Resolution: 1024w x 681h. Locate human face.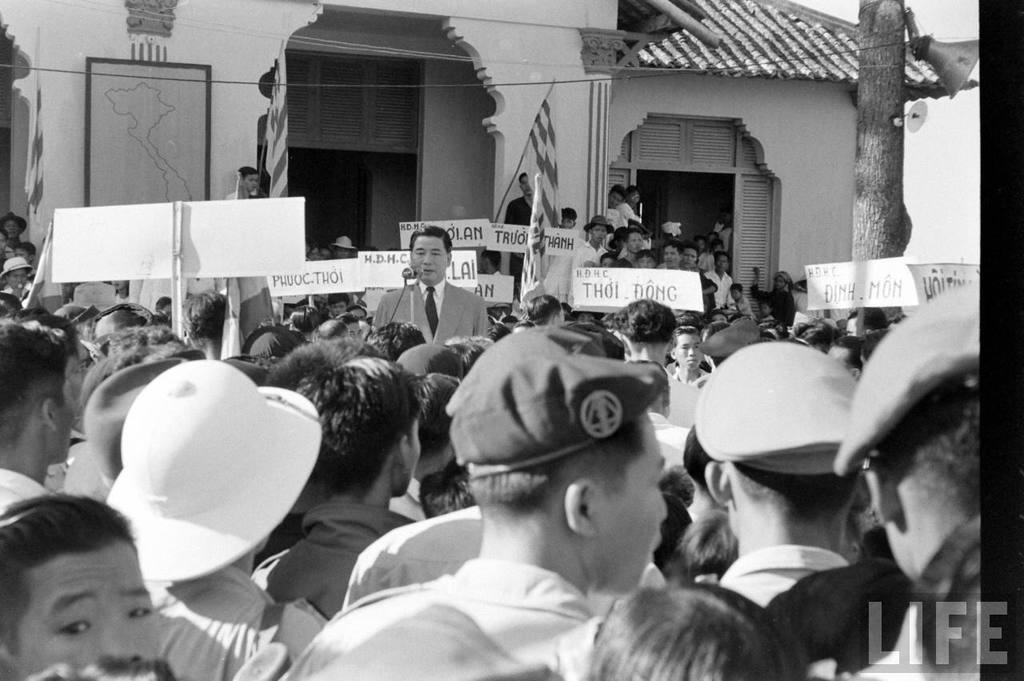
[408, 230, 448, 286].
